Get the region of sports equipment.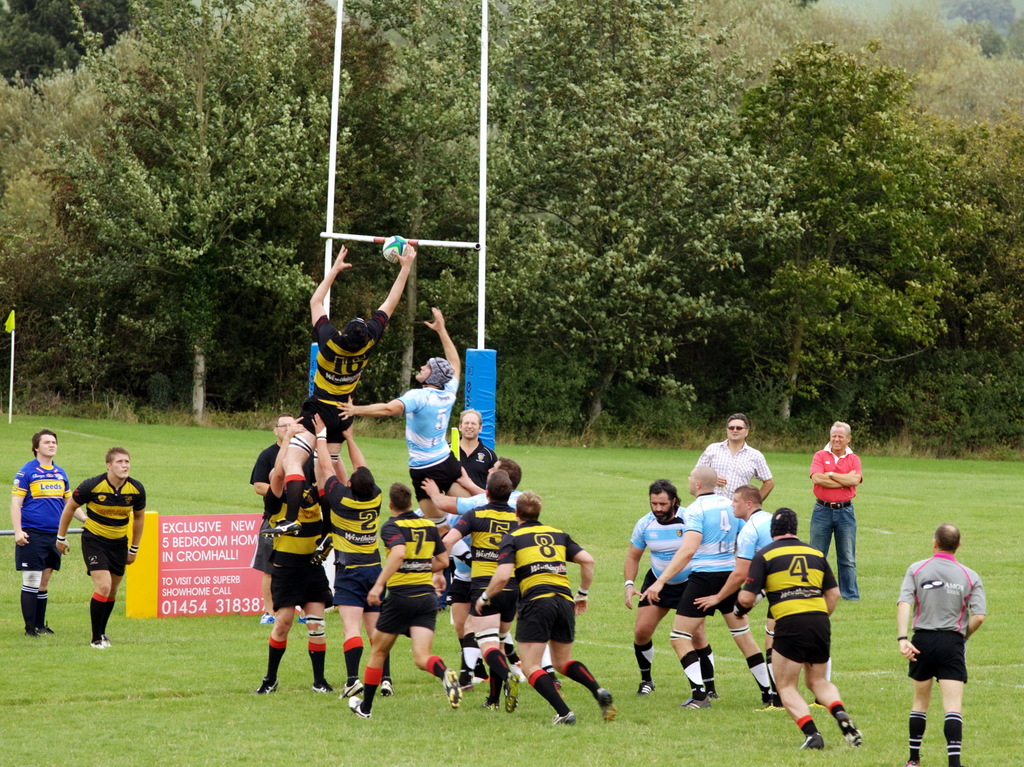
420, 355, 454, 388.
